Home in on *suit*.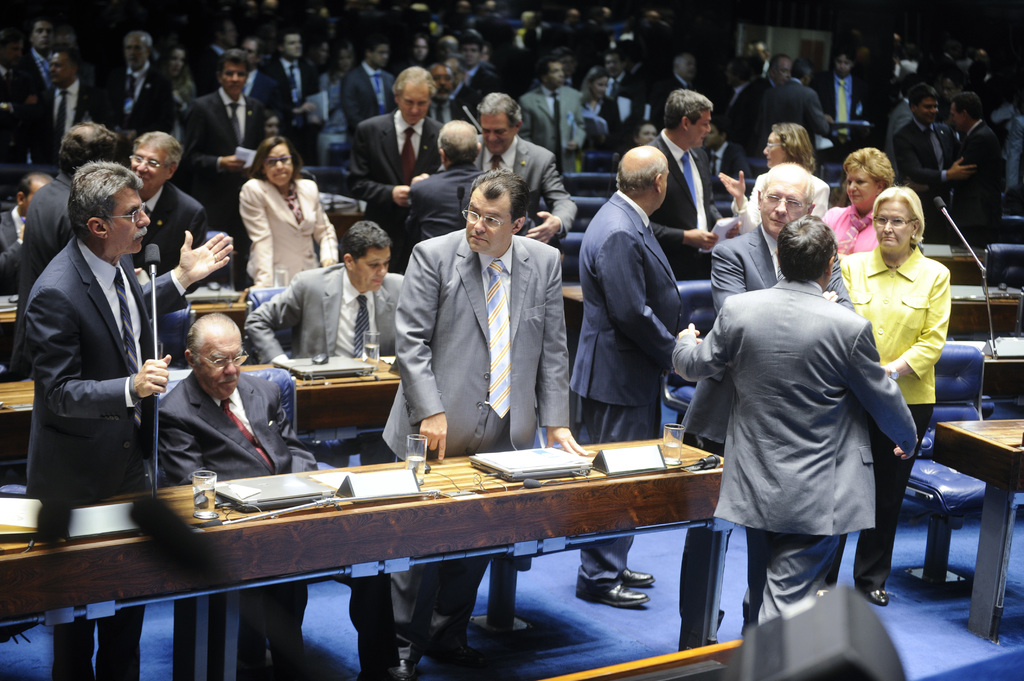
Homed in at <box>609,74,640,152</box>.
